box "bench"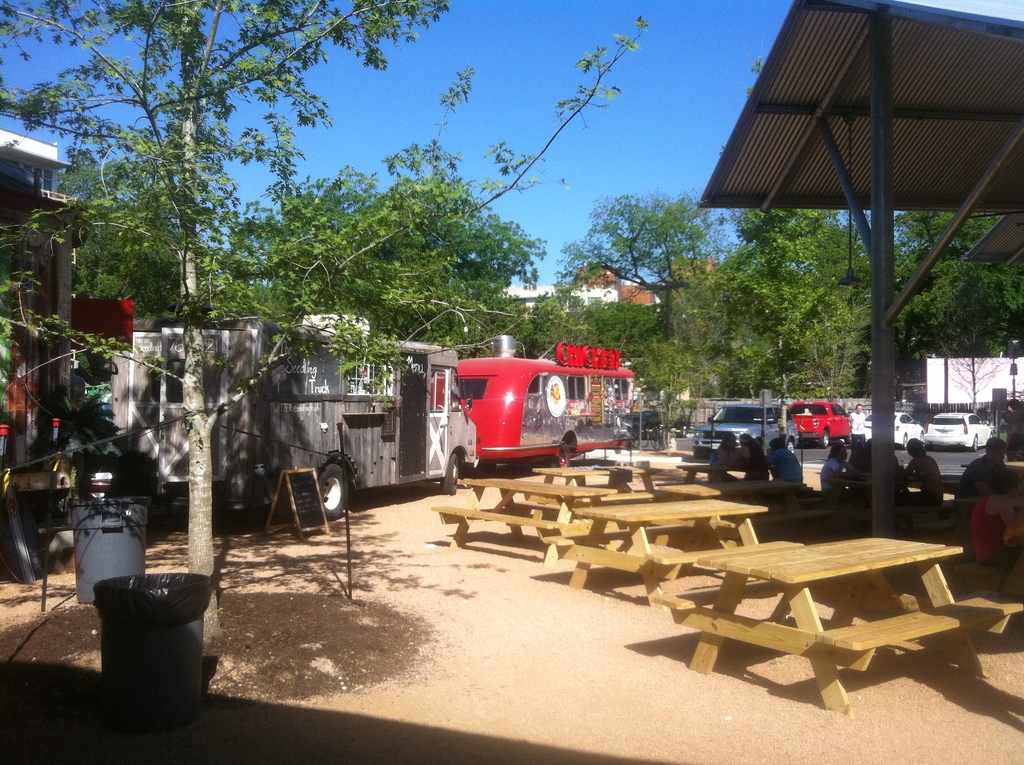
652/482/804/515
